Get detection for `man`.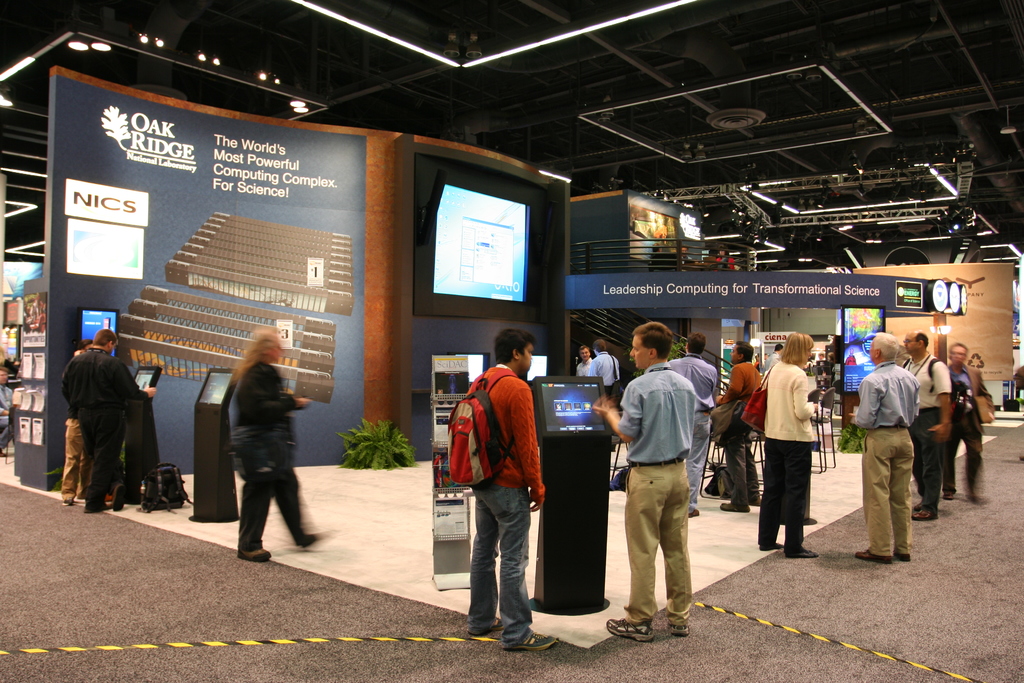
Detection: bbox(573, 343, 594, 378).
